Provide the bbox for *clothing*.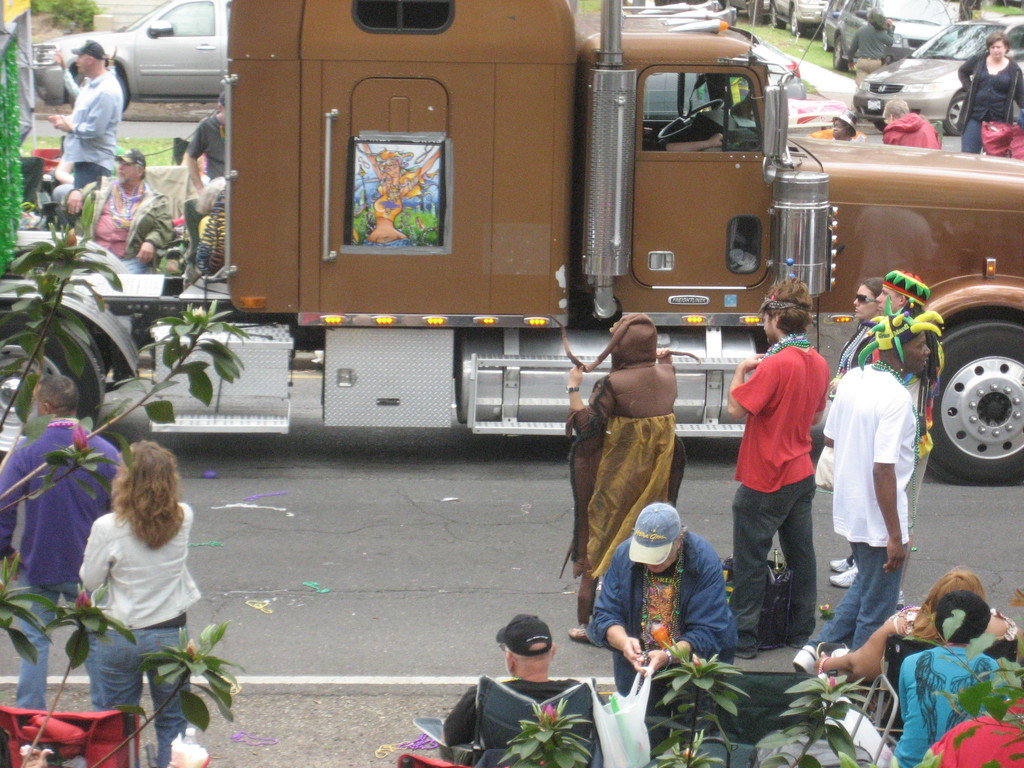
crop(63, 69, 118, 202).
